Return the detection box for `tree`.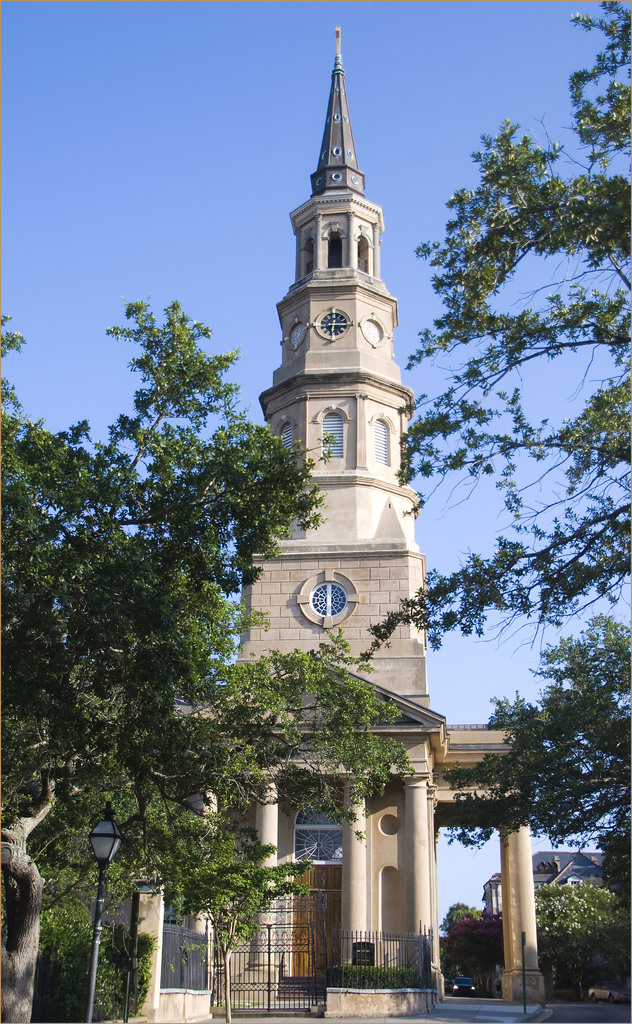
438 881 631 979.
